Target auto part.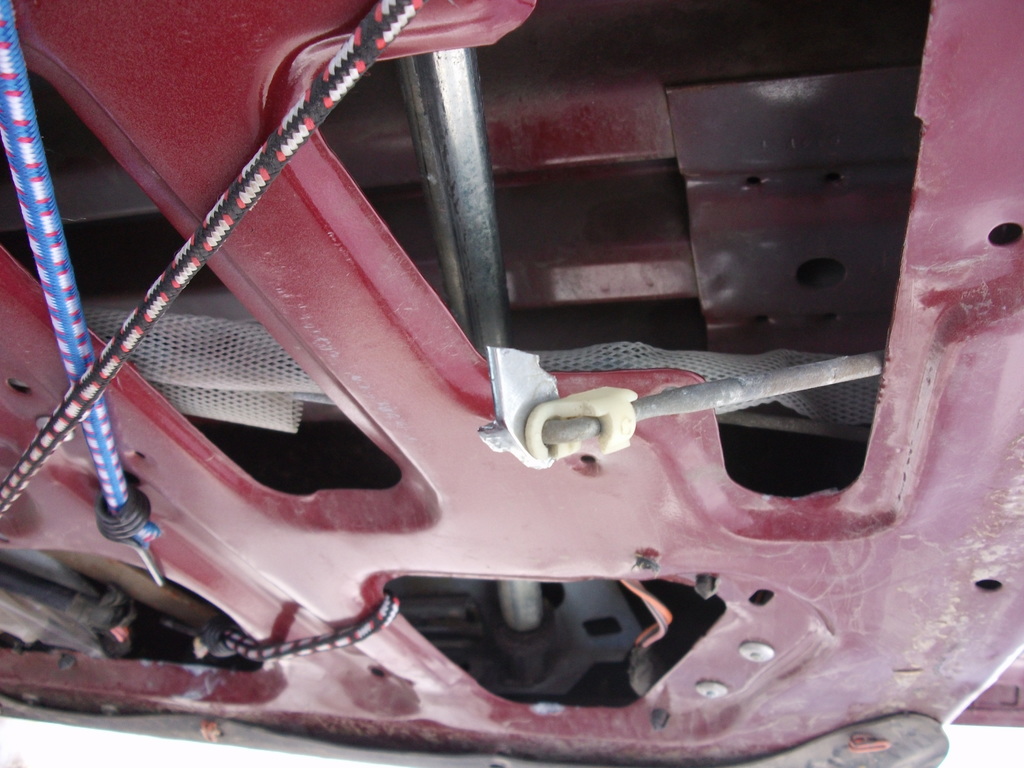
Target region: rect(0, 0, 1023, 767).
